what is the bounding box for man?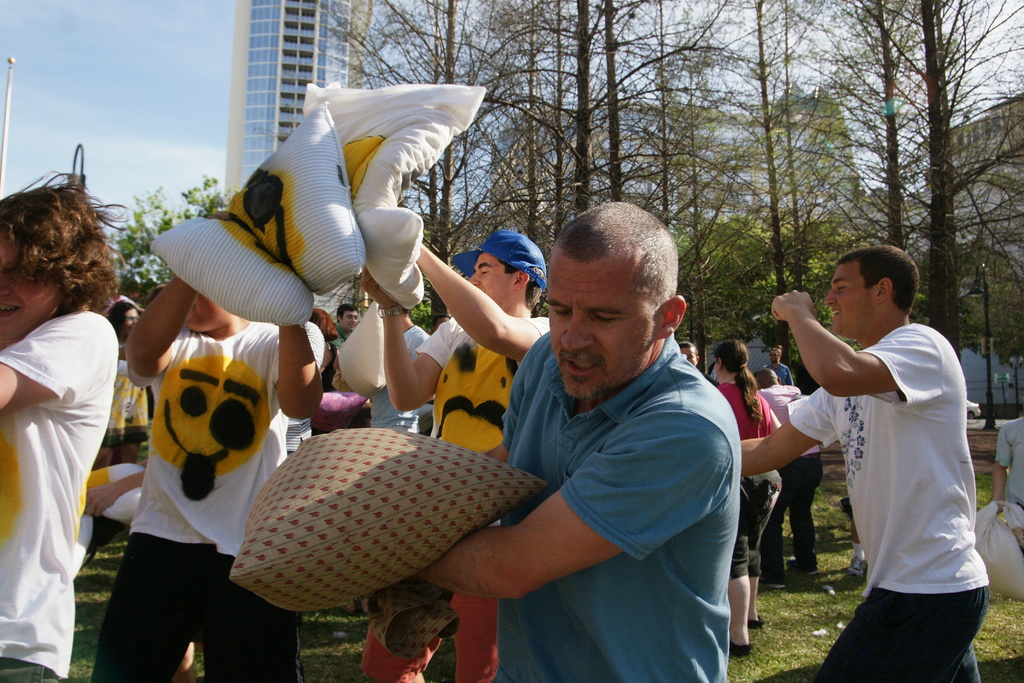
333:304:360:386.
